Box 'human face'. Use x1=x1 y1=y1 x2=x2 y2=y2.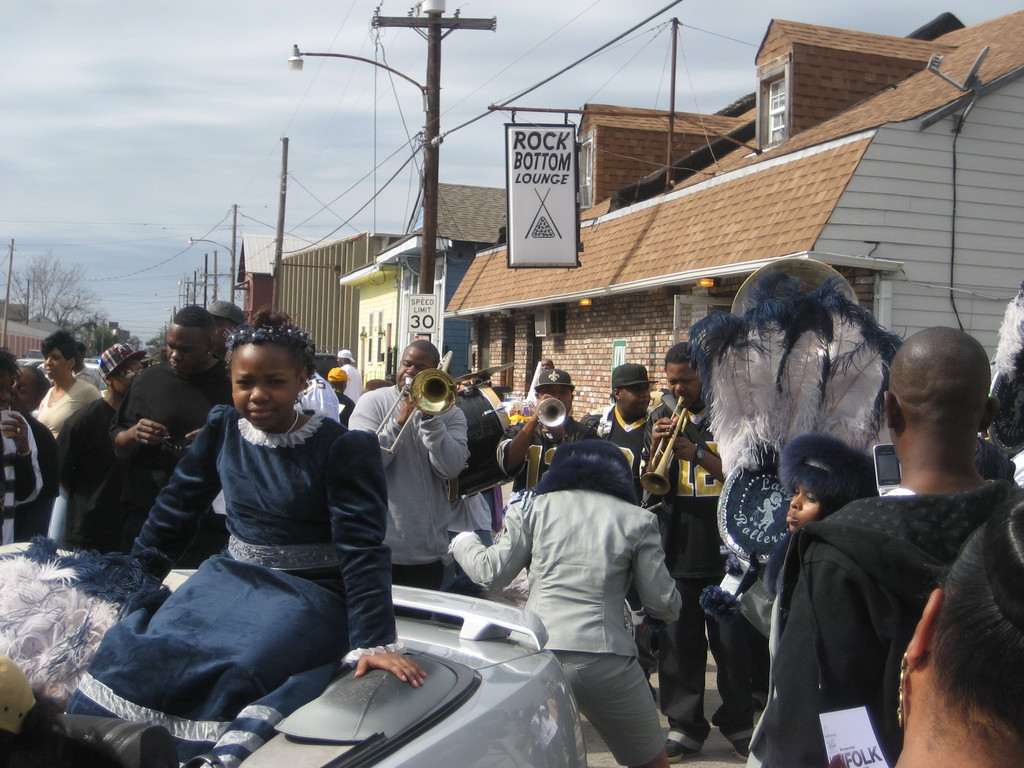
x1=42 y1=338 x2=68 y2=379.
